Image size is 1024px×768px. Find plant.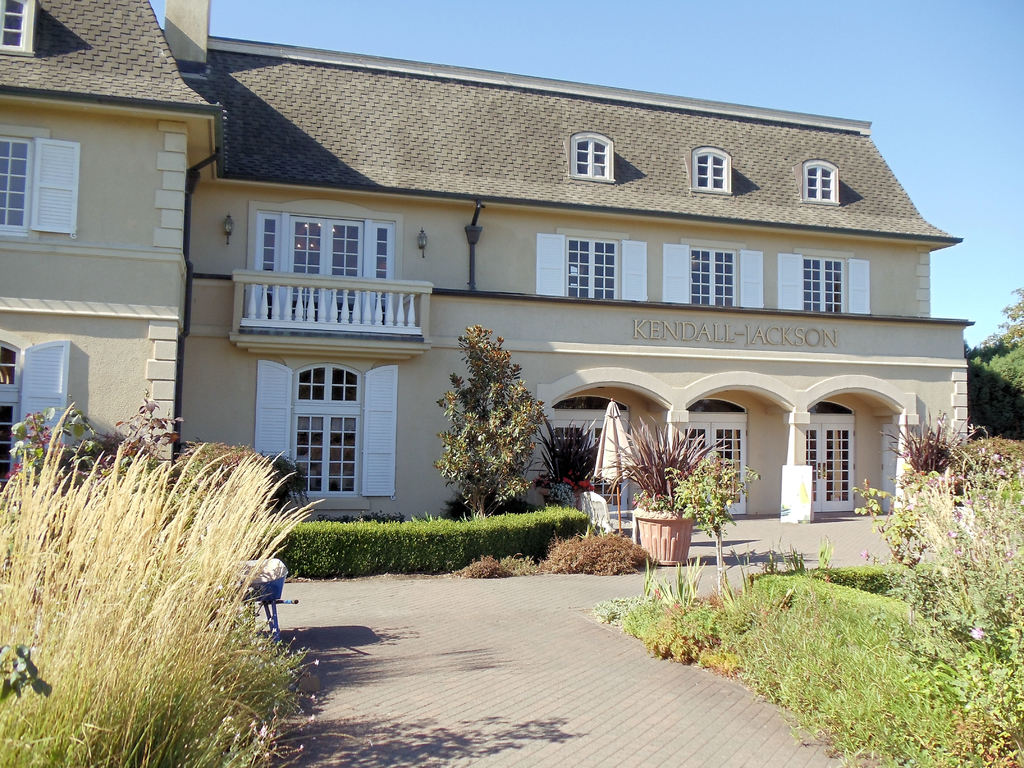
bbox=(844, 465, 1023, 767).
